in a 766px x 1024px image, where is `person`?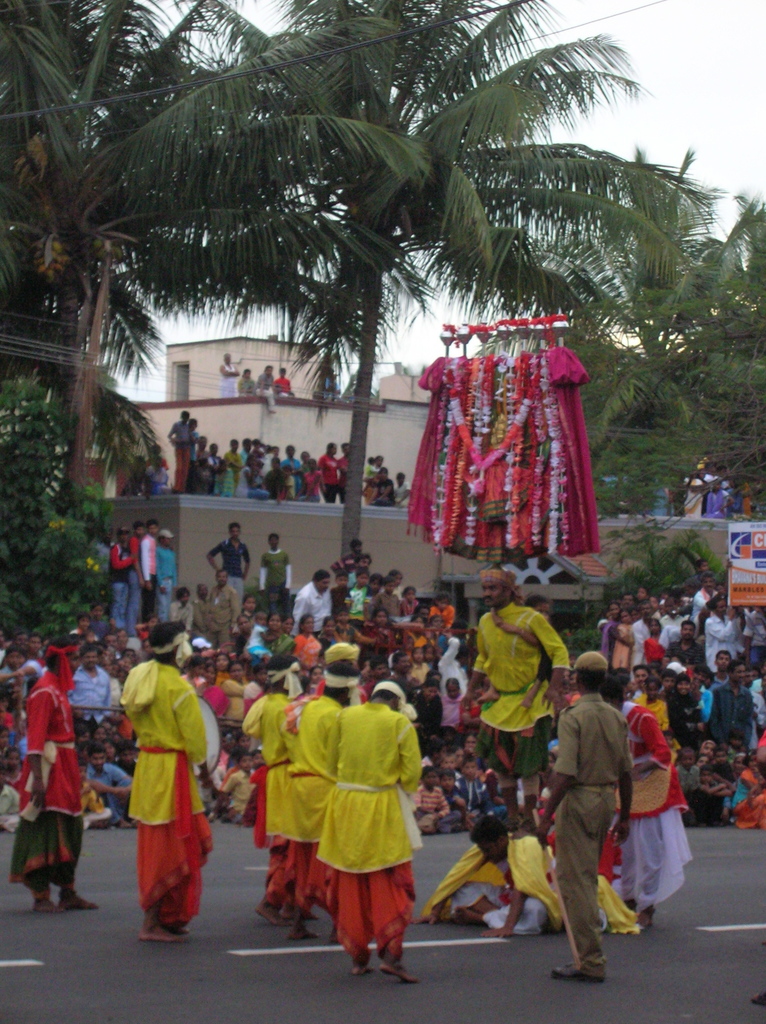
[left=310, top=678, right=427, bottom=979].
